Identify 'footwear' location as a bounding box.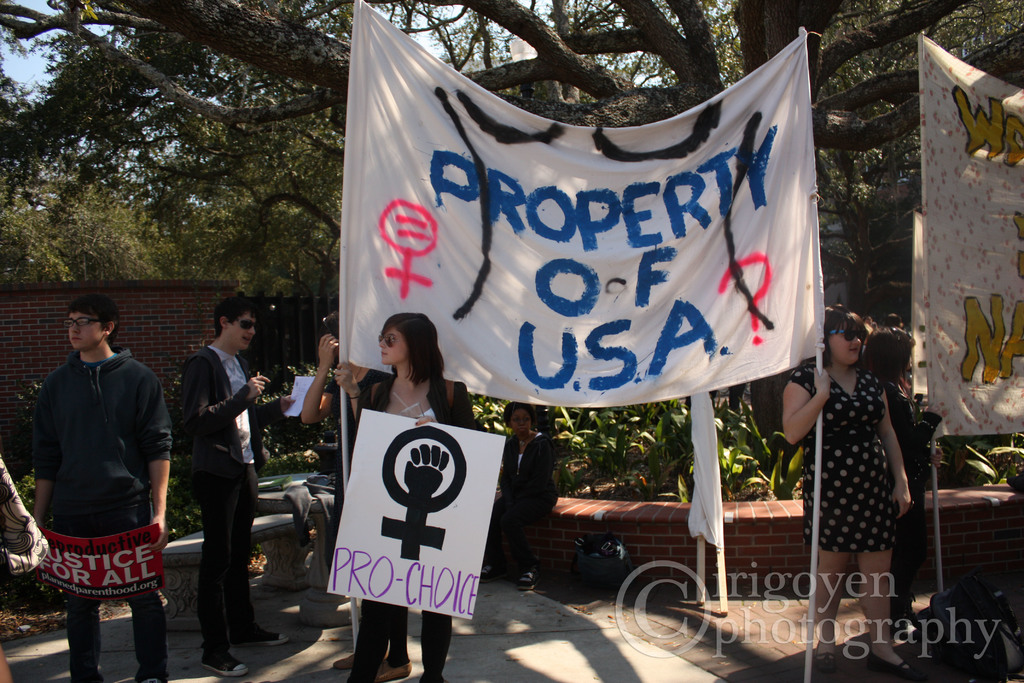
[x1=239, y1=629, x2=292, y2=646].
